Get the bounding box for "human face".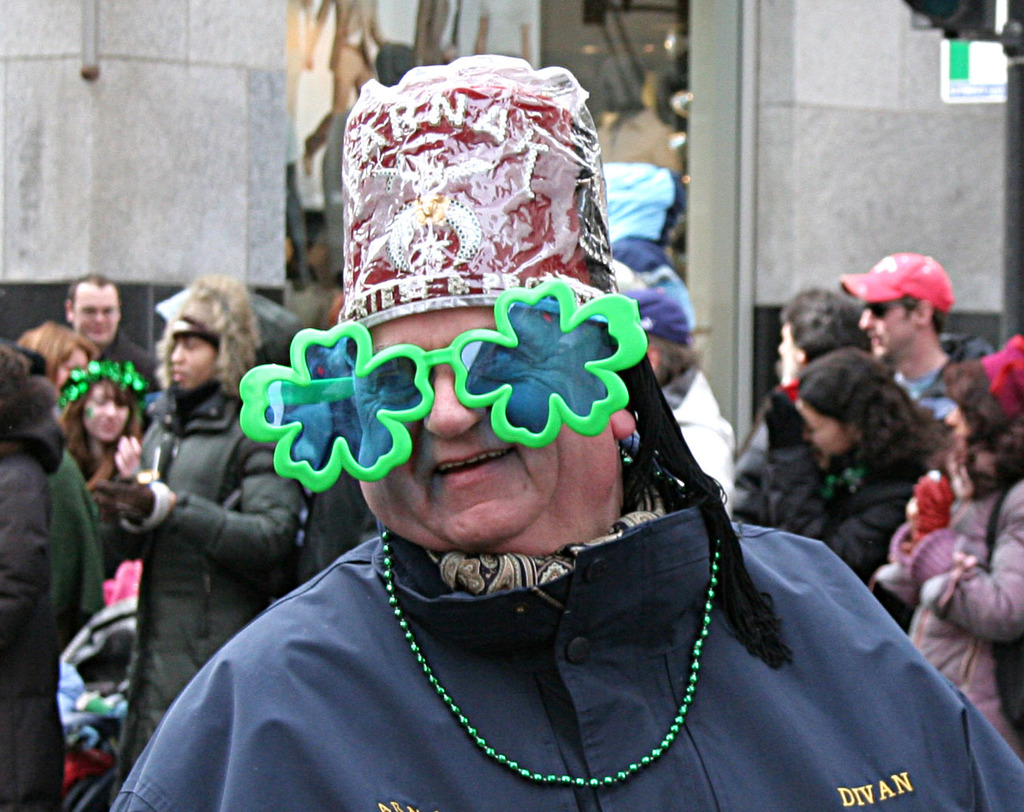
crop(853, 283, 905, 353).
